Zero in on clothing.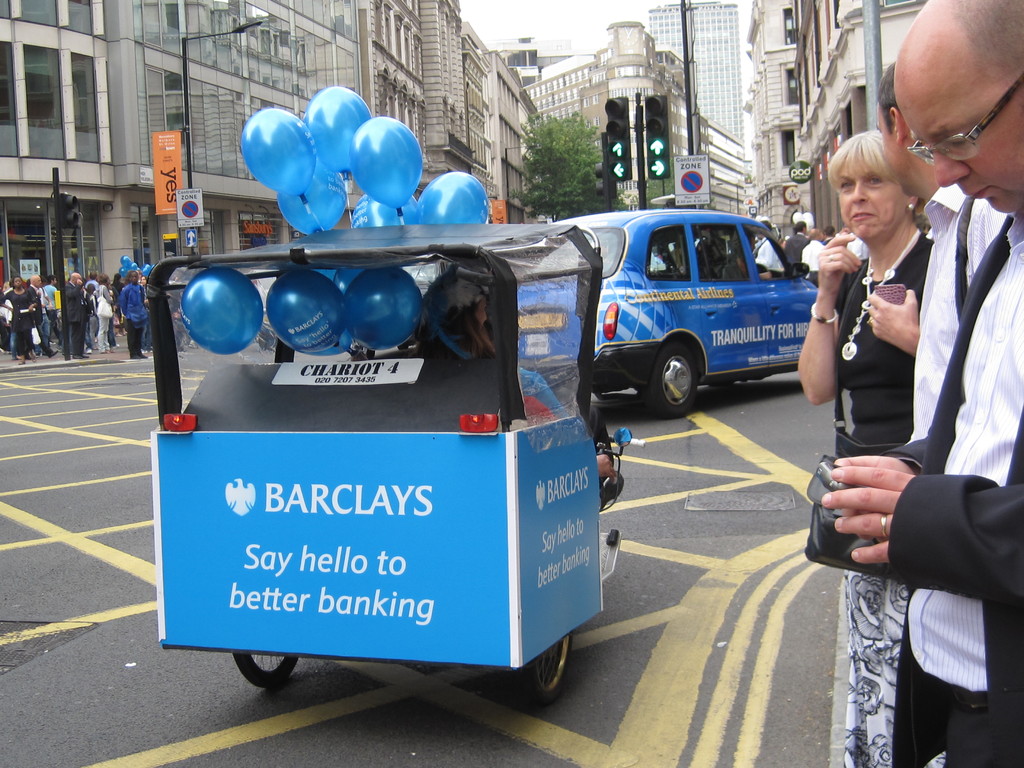
Zeroed in: 0,278,42,350.
